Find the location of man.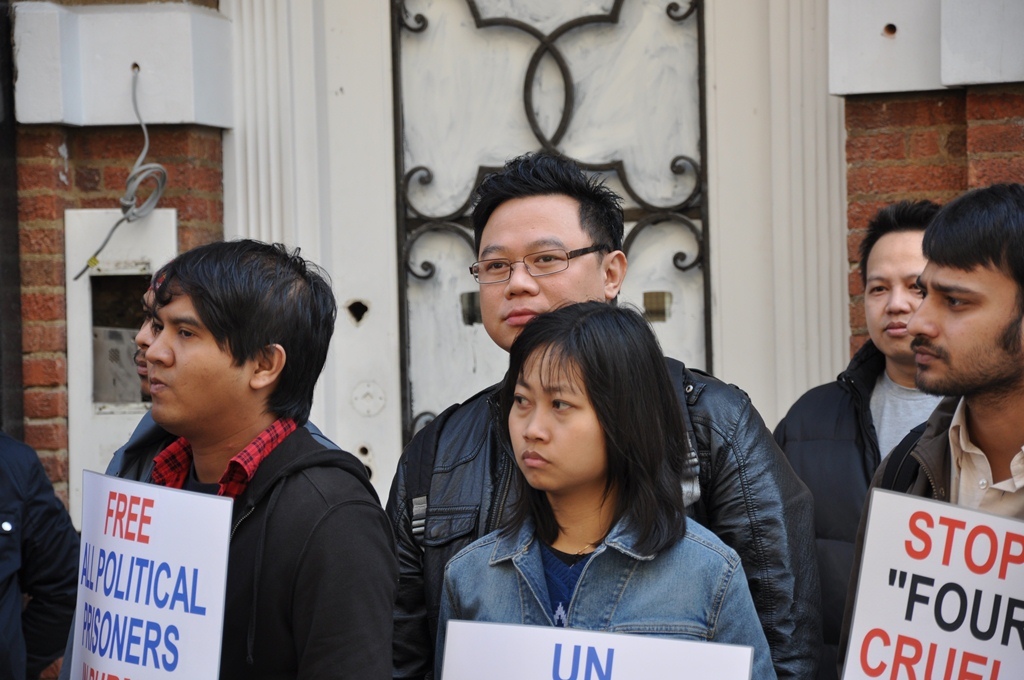
Location: 115,233,409,679.
